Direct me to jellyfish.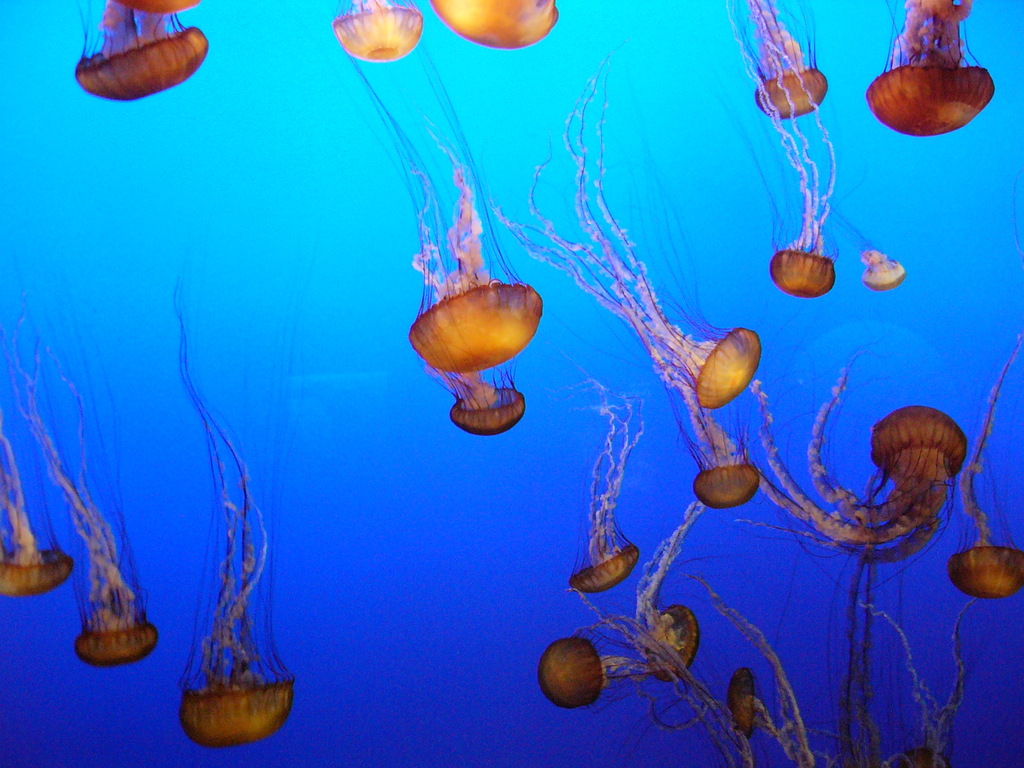
Direction: {"left": 831, "top": 206, "right": 906, "bottom": 292}.
